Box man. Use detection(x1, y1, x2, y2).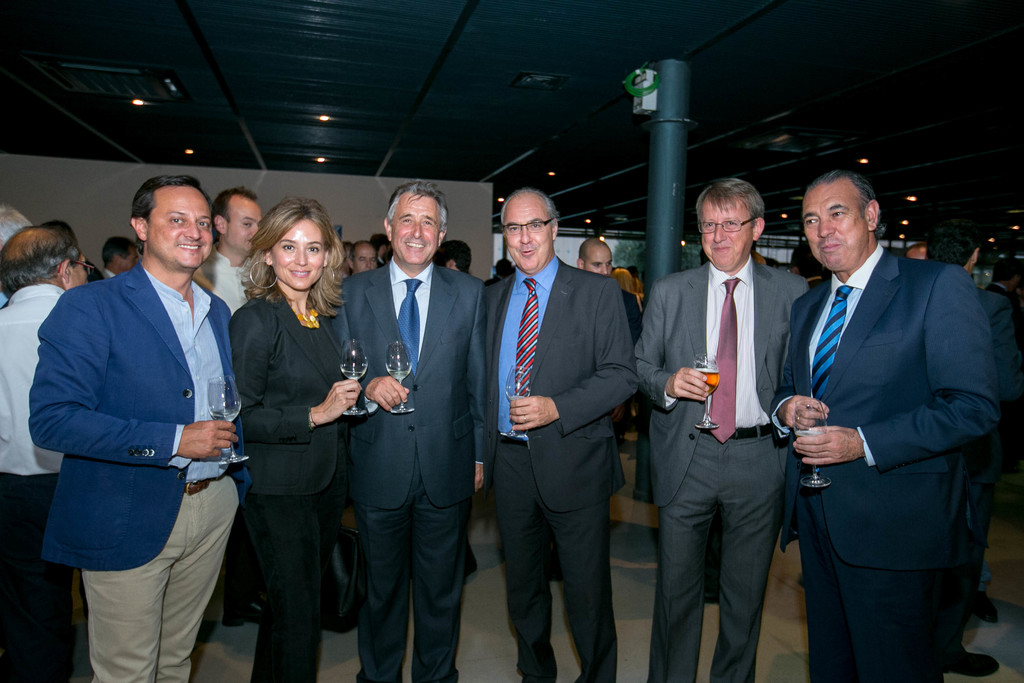
detection(372, 230, 389, 269).
